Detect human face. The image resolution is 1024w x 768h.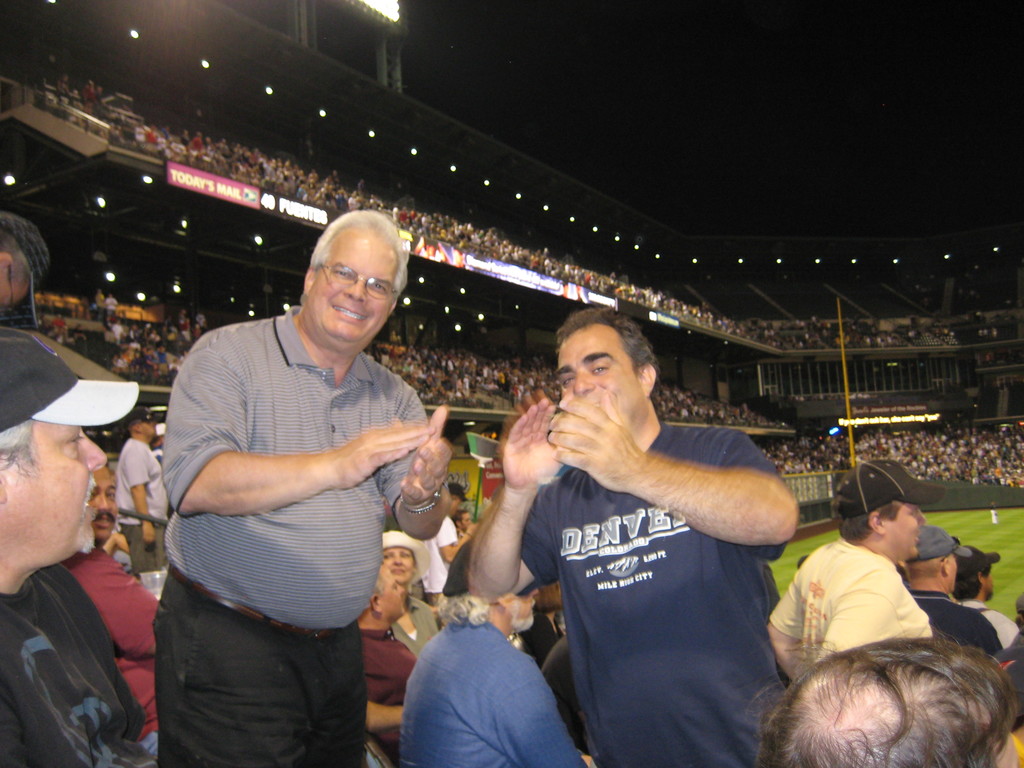
detection(314, 230, 397, 339).
